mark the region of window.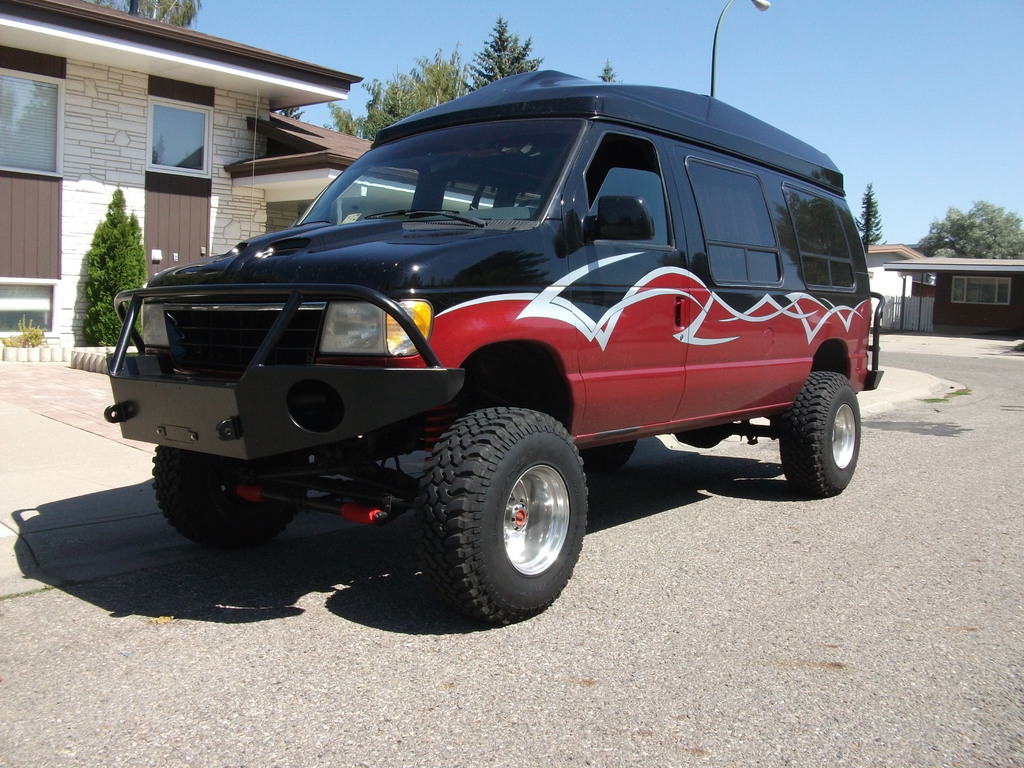
Region: BBox(0, 70, 63, 172).
